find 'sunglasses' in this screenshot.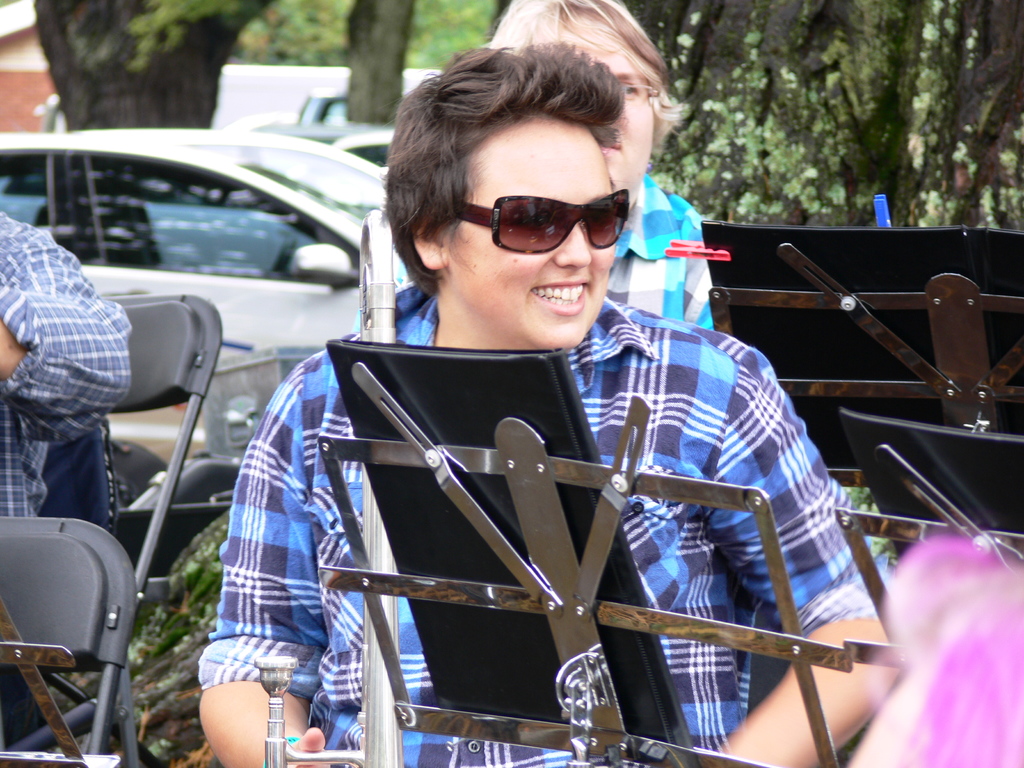
The bounding box for 'sunglasses' is [464,188,632,255].
